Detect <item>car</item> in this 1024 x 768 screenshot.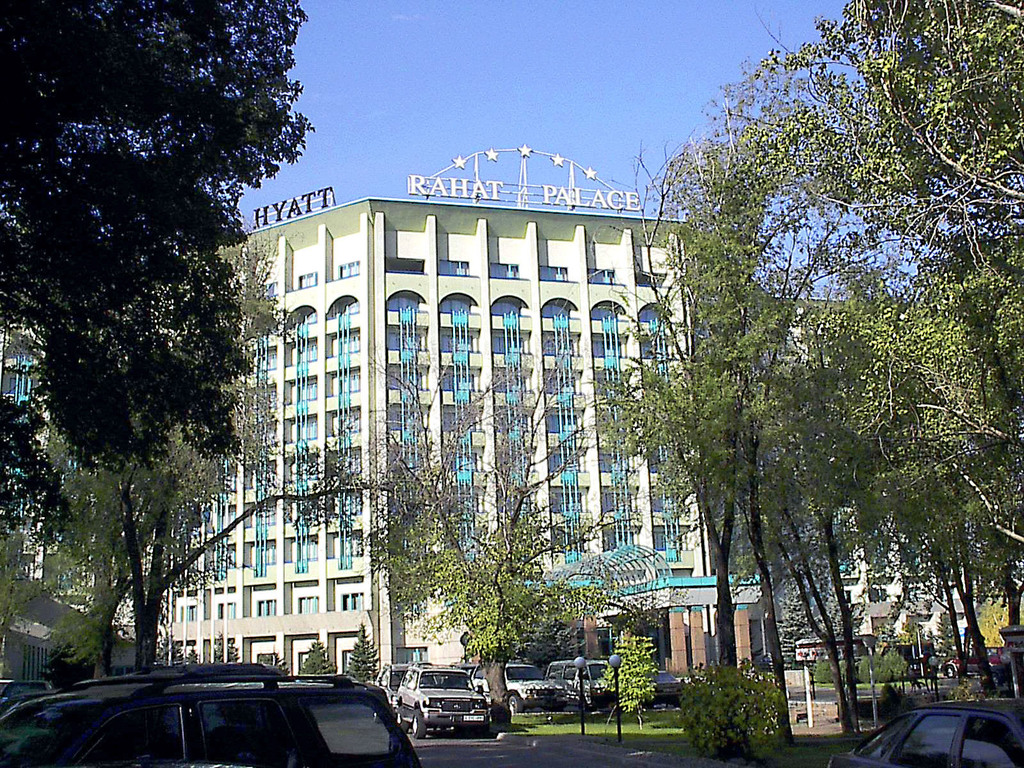
Detection: bbox=[378, 657, 416, 699].
